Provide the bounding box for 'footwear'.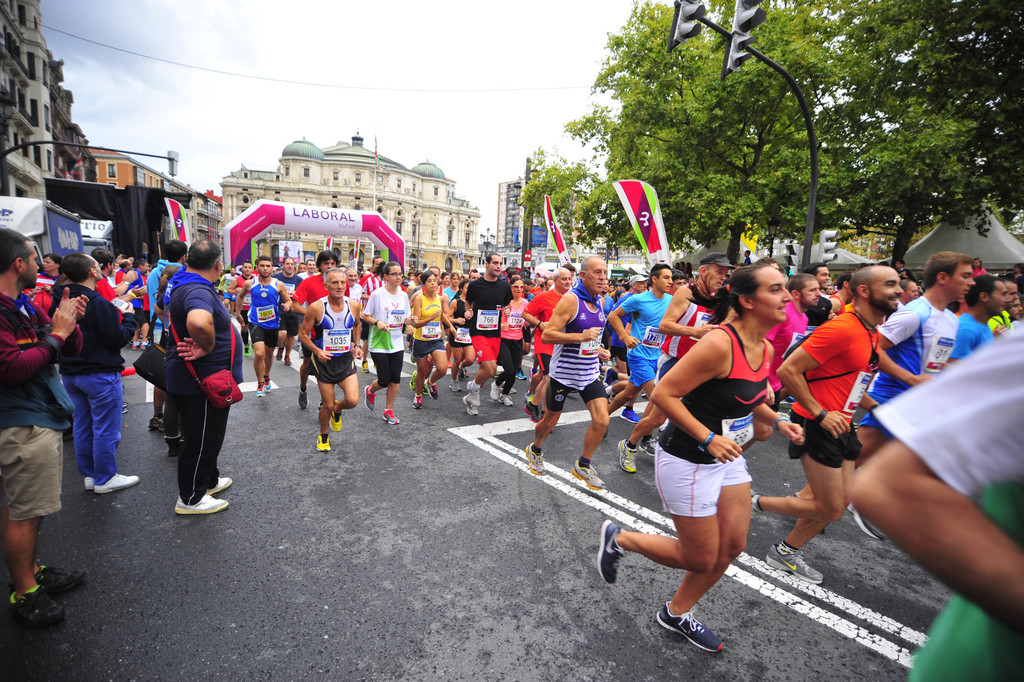
Rect(761, 545, 824, 583).
